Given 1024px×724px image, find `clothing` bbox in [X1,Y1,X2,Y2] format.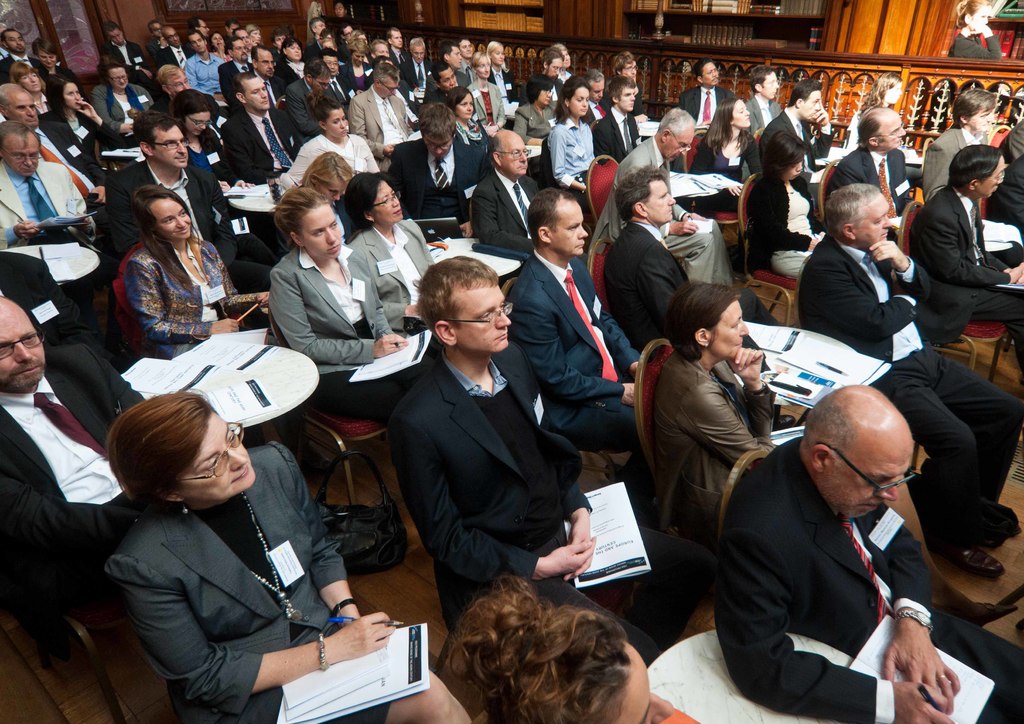
[257,247,436,433].
